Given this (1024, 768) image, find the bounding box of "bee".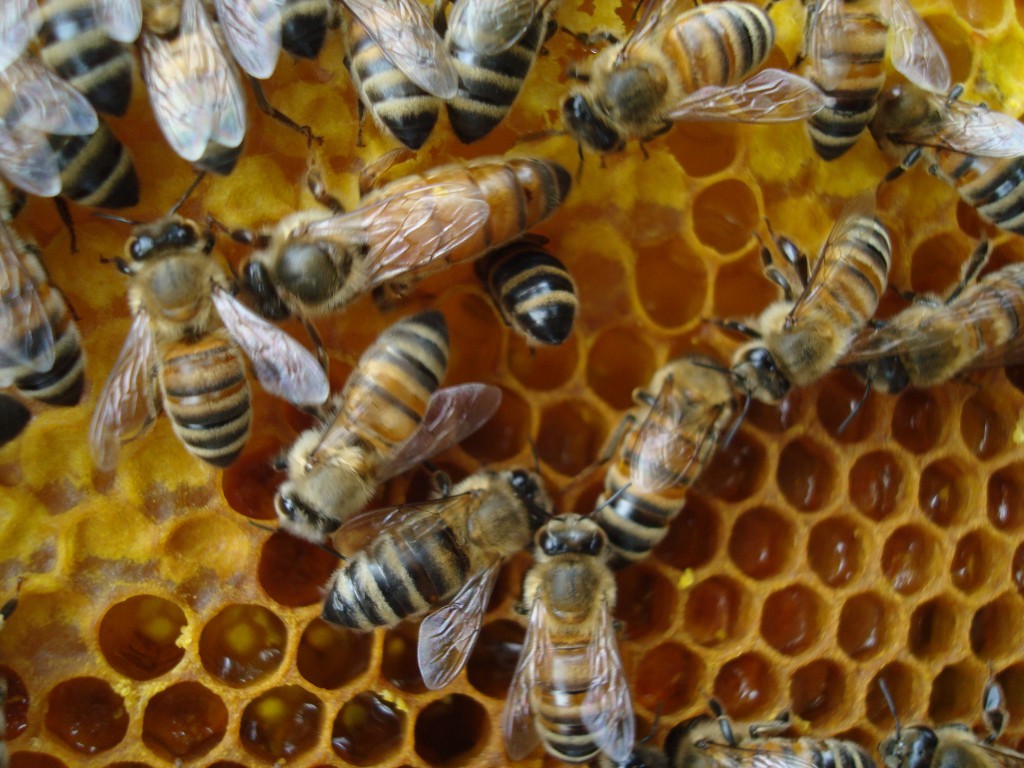
431:0:586:150.
